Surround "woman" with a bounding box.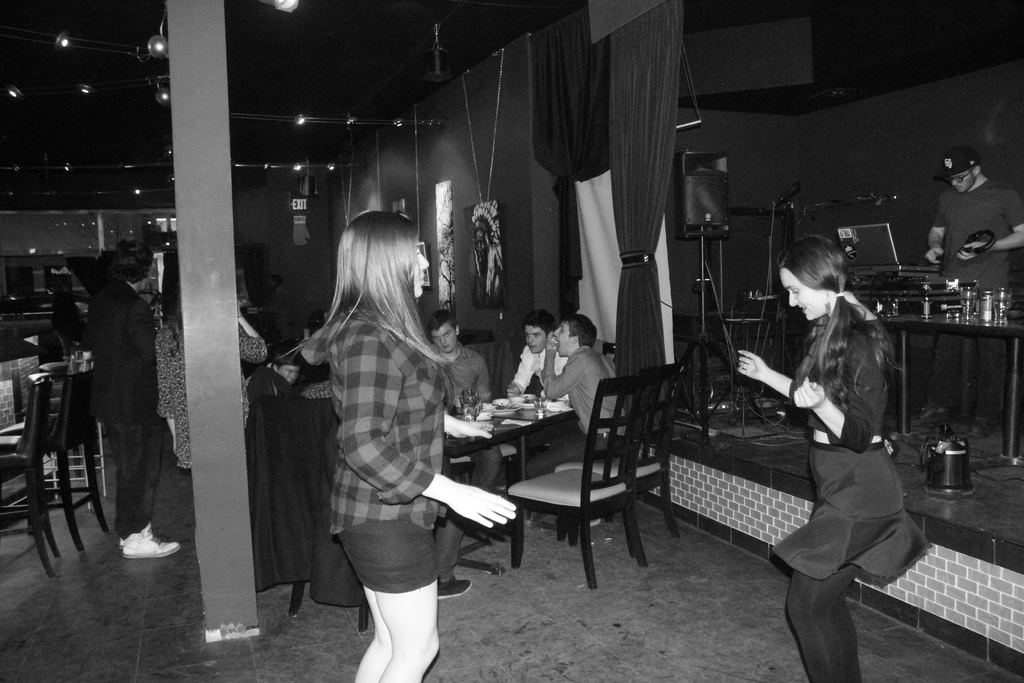
l=271, t=198, r=484, b=667.
